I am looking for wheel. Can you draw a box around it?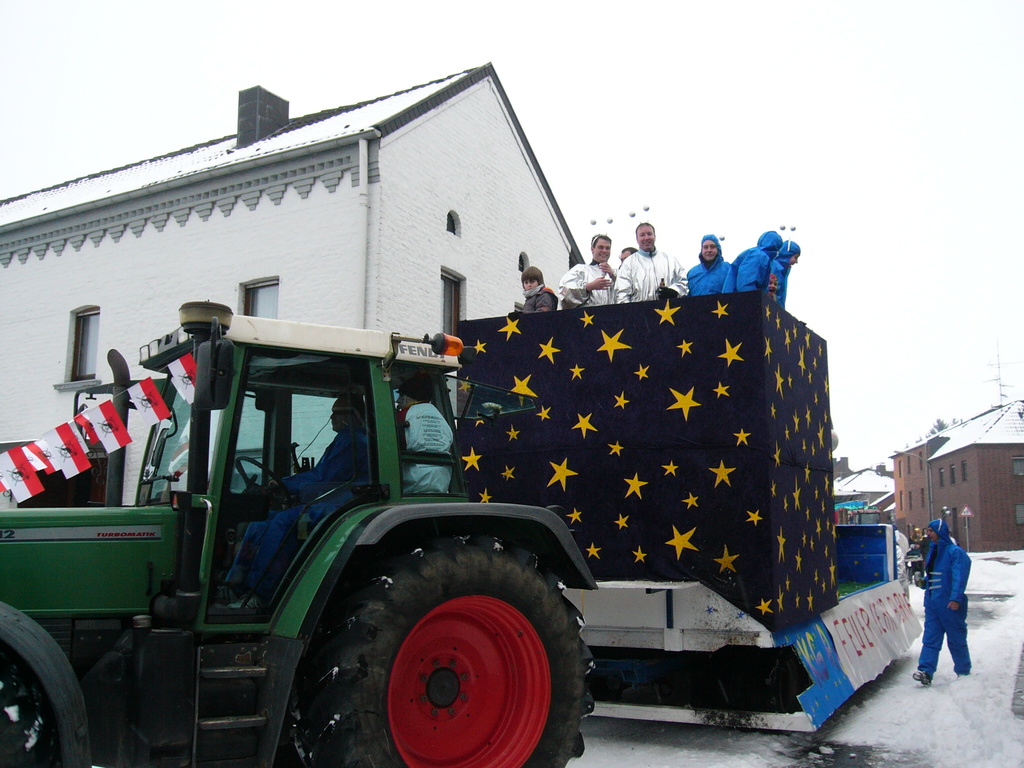
Sure, the bounding box is 330, 559, 575, 763.
